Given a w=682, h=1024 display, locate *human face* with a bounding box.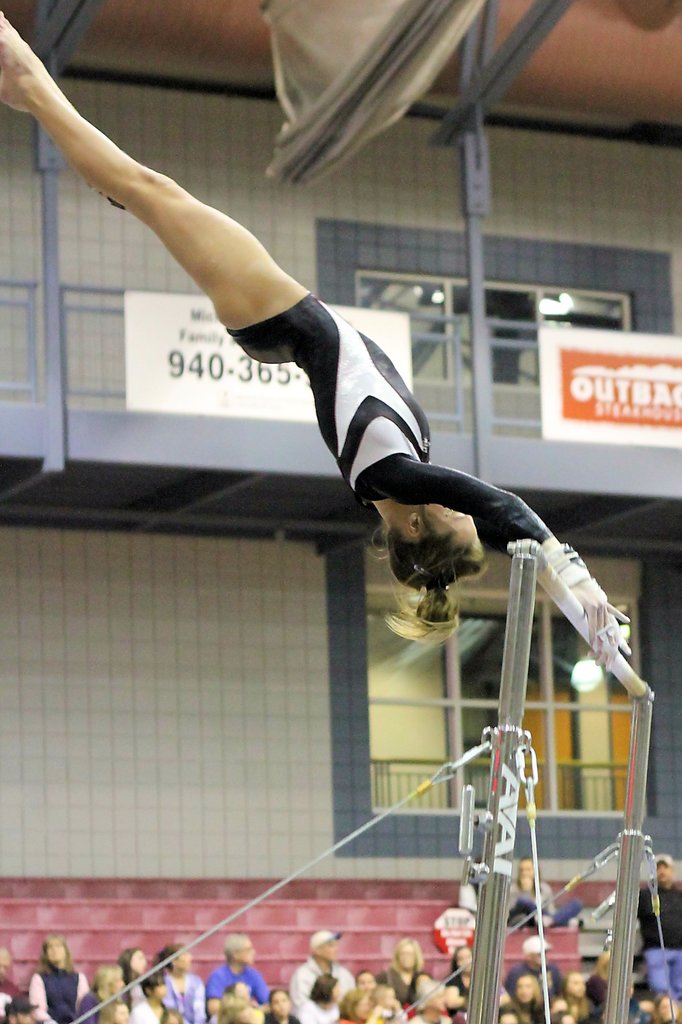
Located: (456,944,473,972).
